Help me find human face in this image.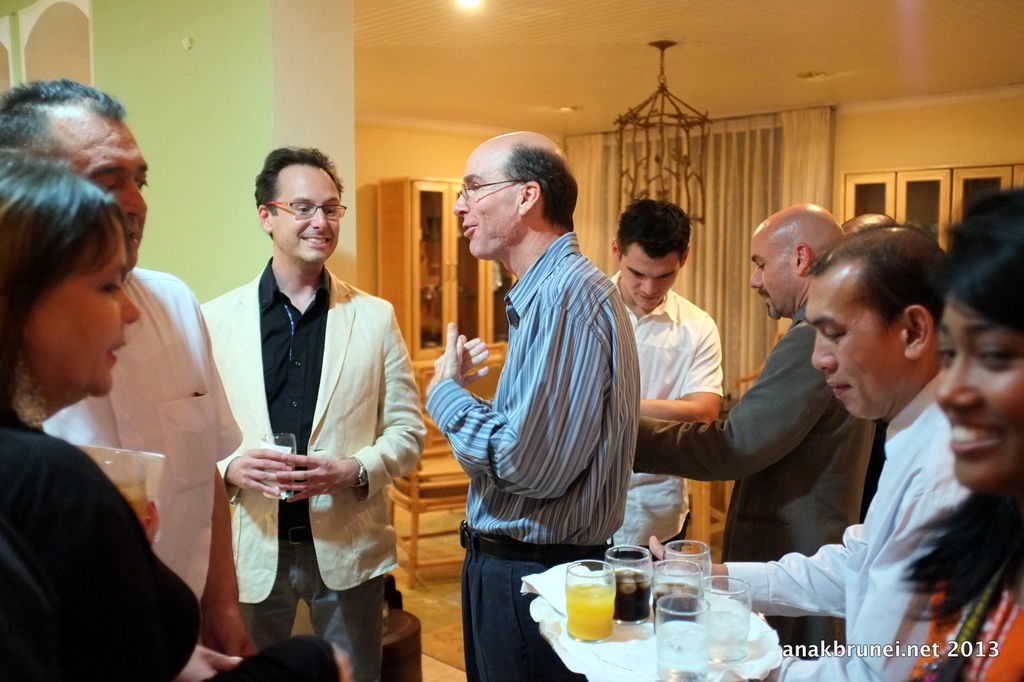
Found it: [x1=274, y1=166, x2=341, y2=266].
